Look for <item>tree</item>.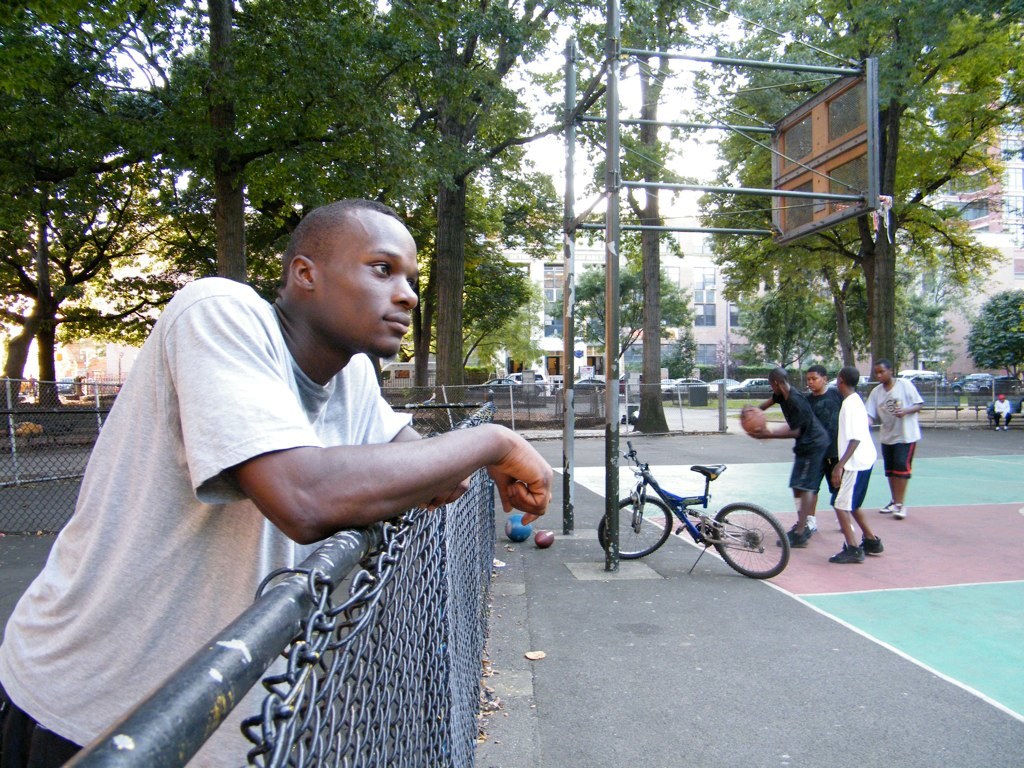
Found: [left=963, top=280, right=1023, bottom=396].
